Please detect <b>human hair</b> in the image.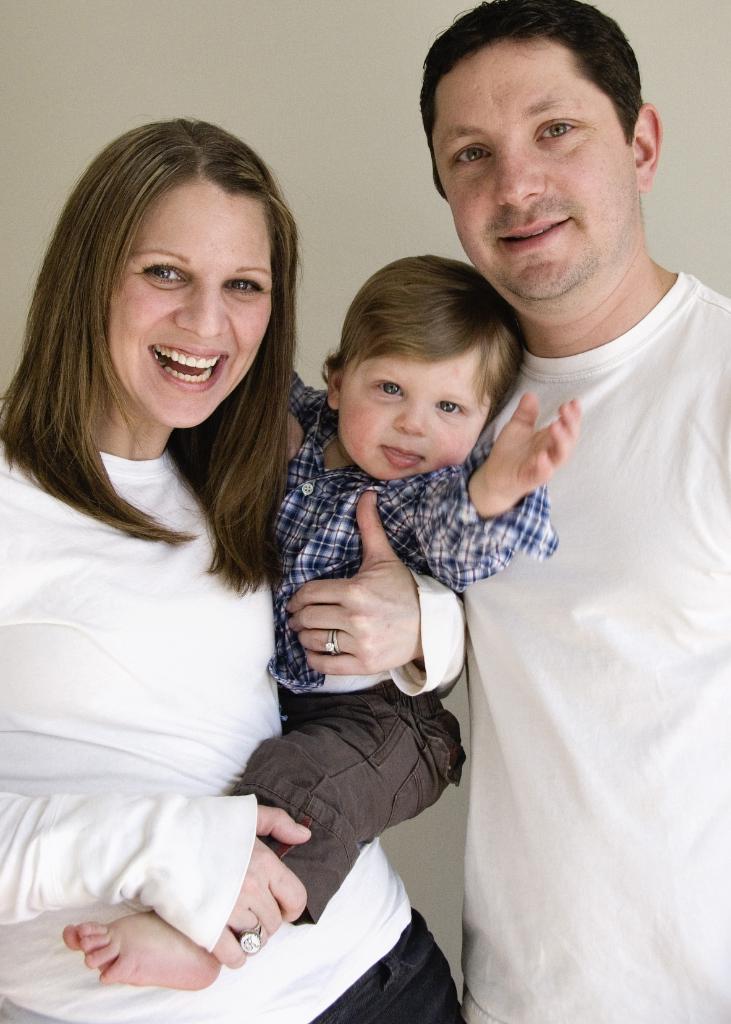
[6, 107, 314, 611].
